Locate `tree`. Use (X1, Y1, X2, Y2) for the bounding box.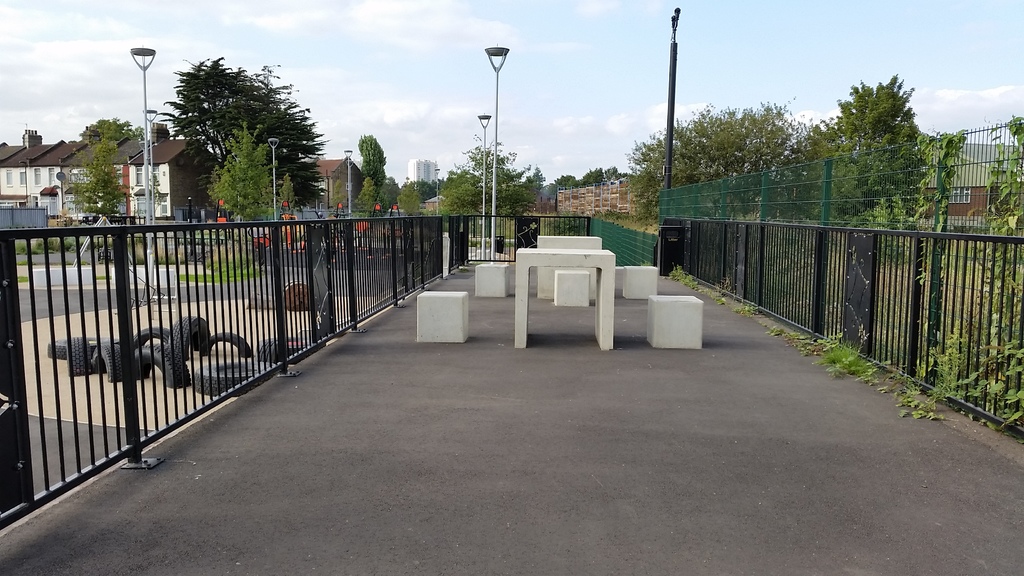
(358, 132, 390, 188).
